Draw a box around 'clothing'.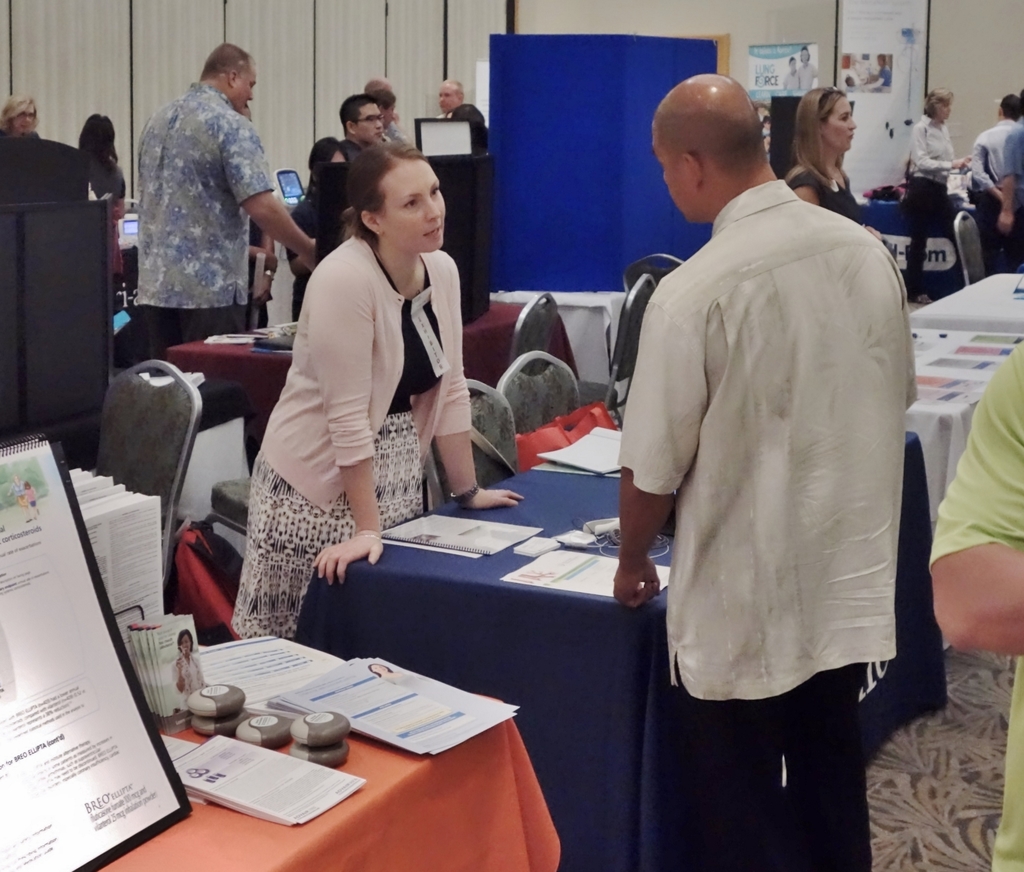
229 231 475 644.
